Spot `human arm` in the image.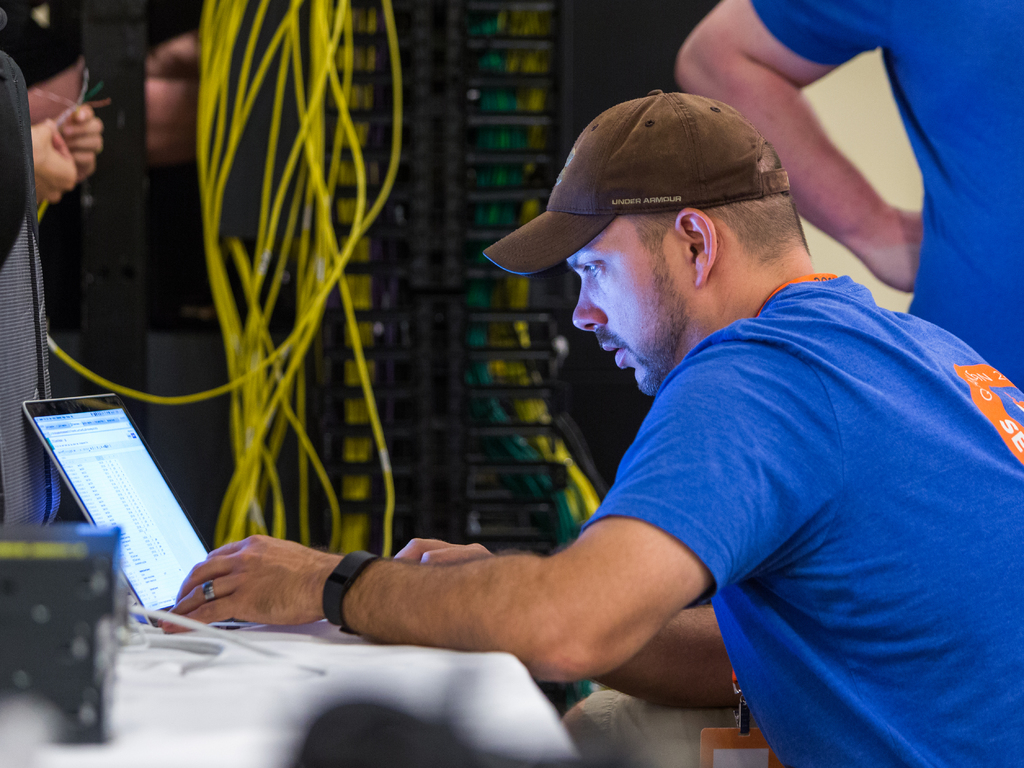
`human arm` found at box(64, 101, 116, 182).
